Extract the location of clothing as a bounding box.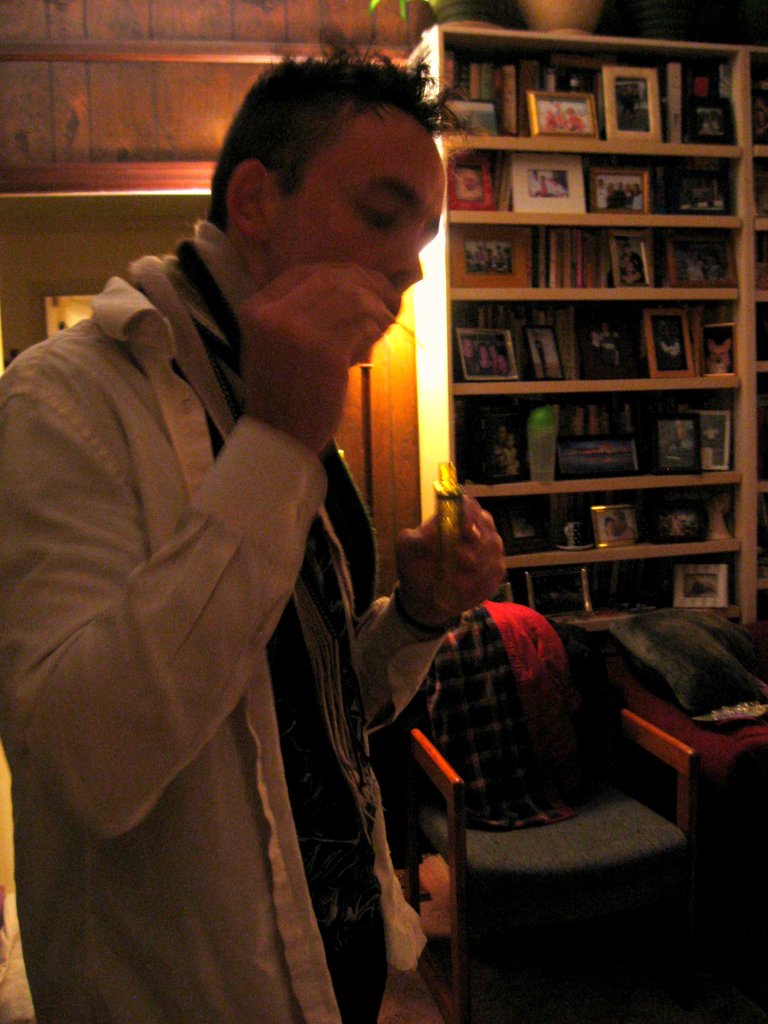
0:218:486:1023.
